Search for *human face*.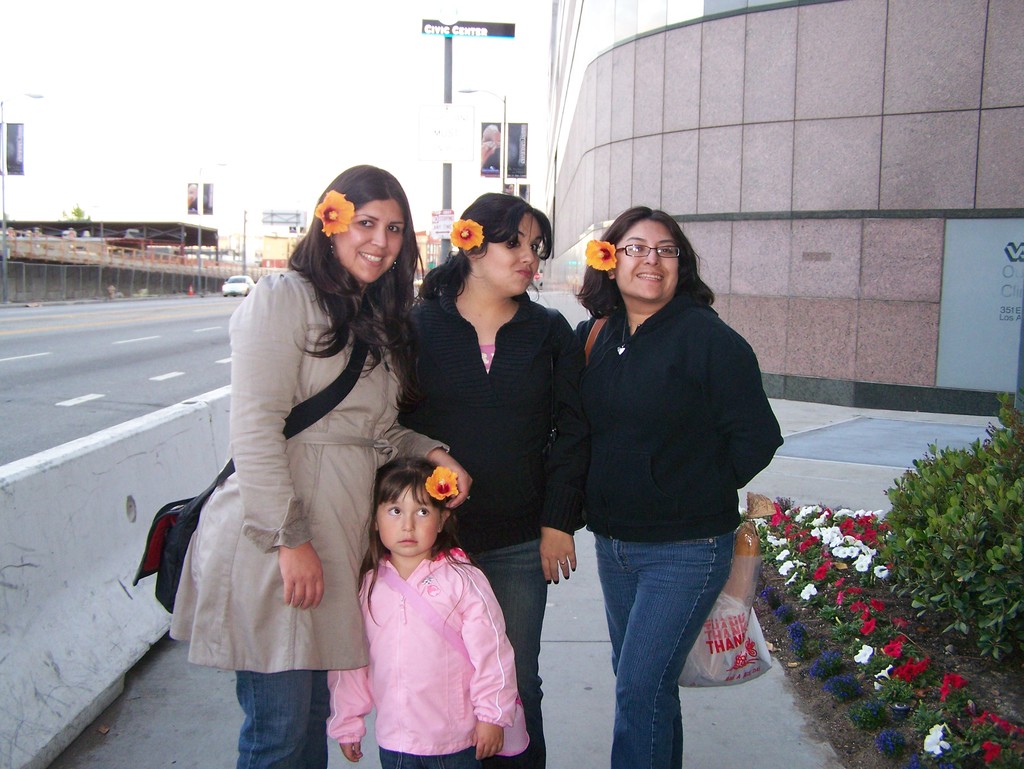
Found at detection(374, 486, 447, 553).
